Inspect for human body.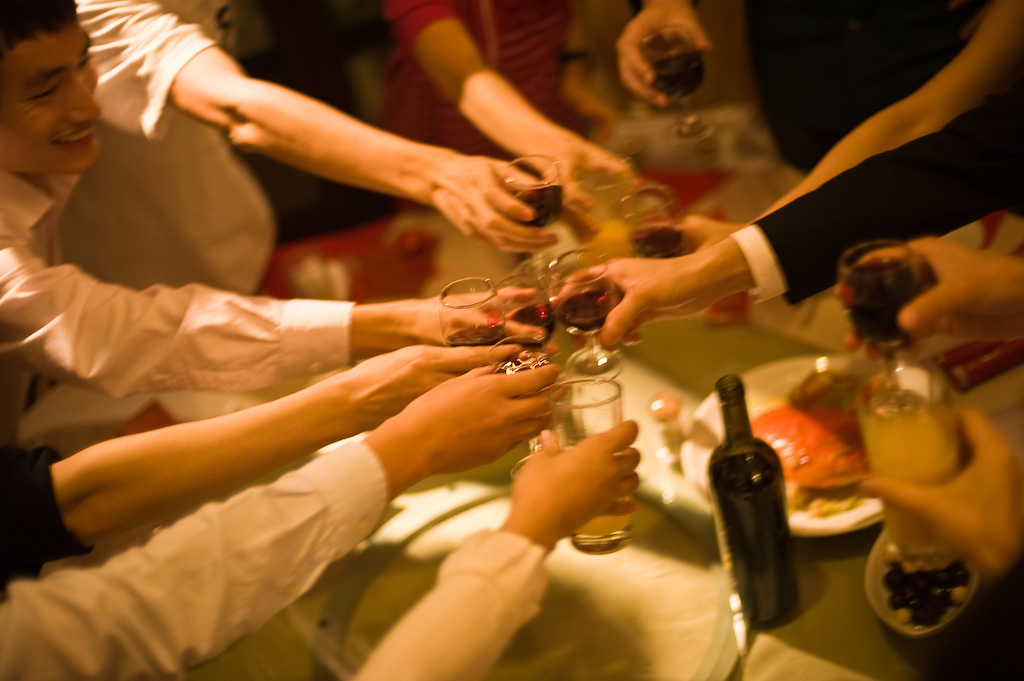
Inspection: (60,0,557,301).
